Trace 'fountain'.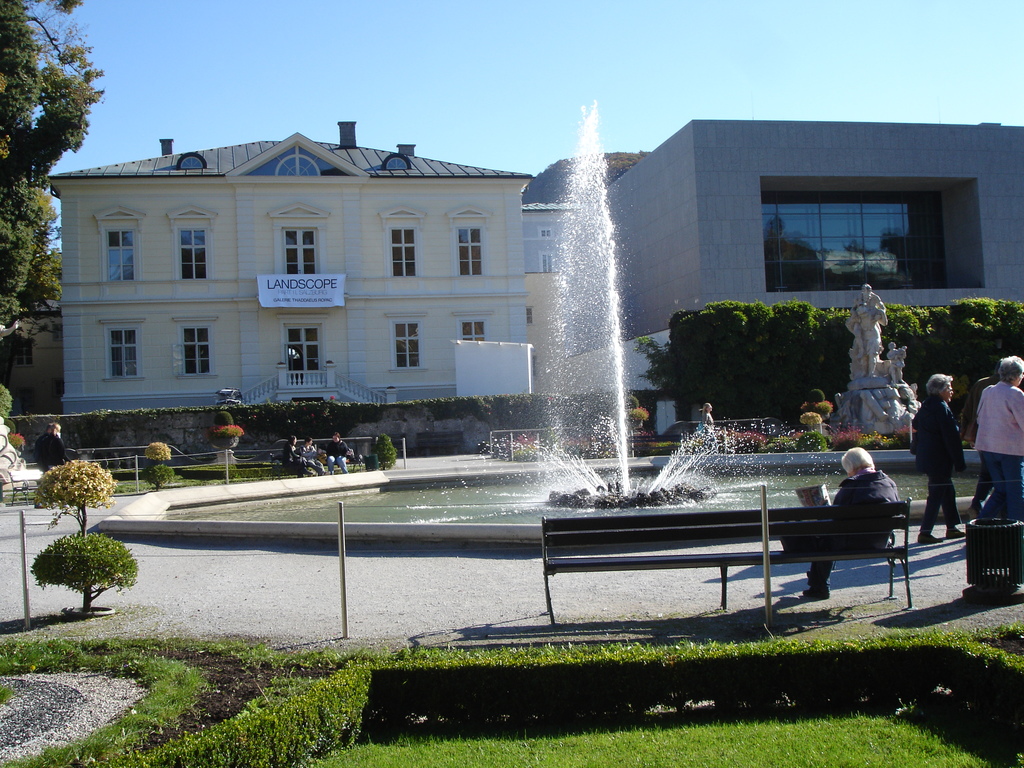
Traced to pyautogui.locateOnScreen(469, 86, 748, 640).
